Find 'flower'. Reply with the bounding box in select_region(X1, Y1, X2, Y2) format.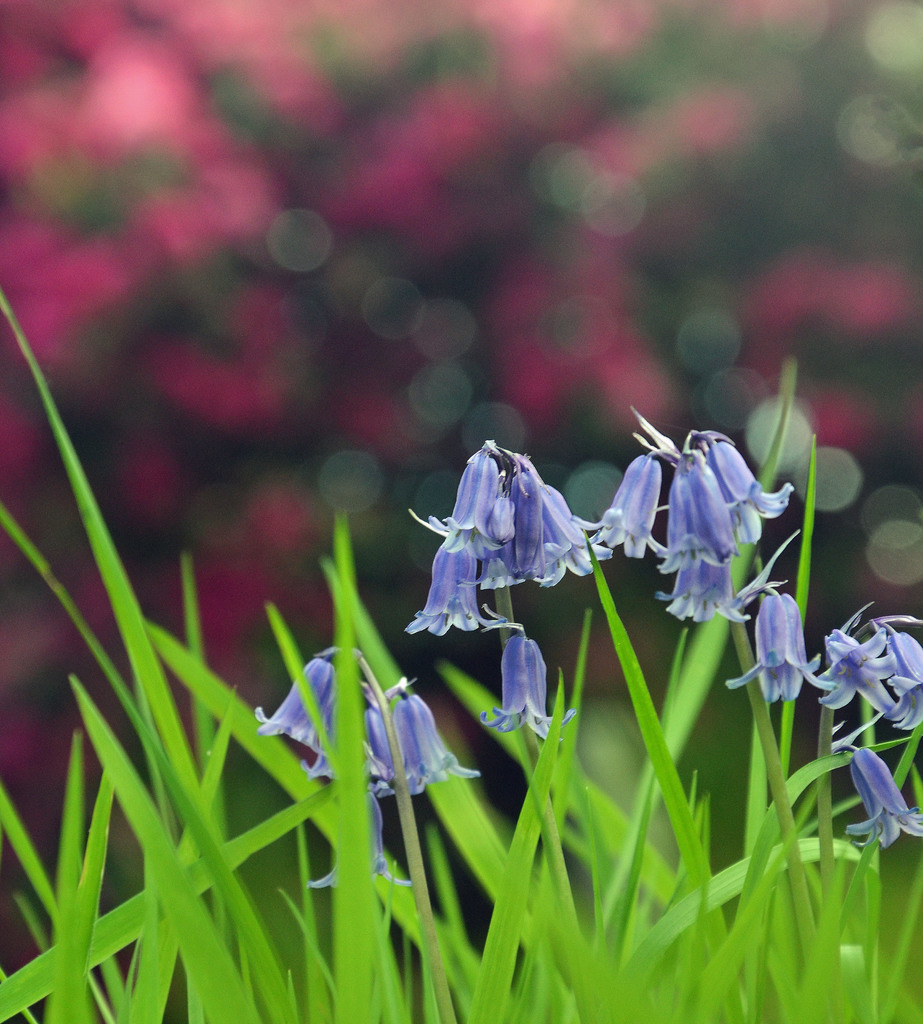
select_region(851, 739, 922, 848).
